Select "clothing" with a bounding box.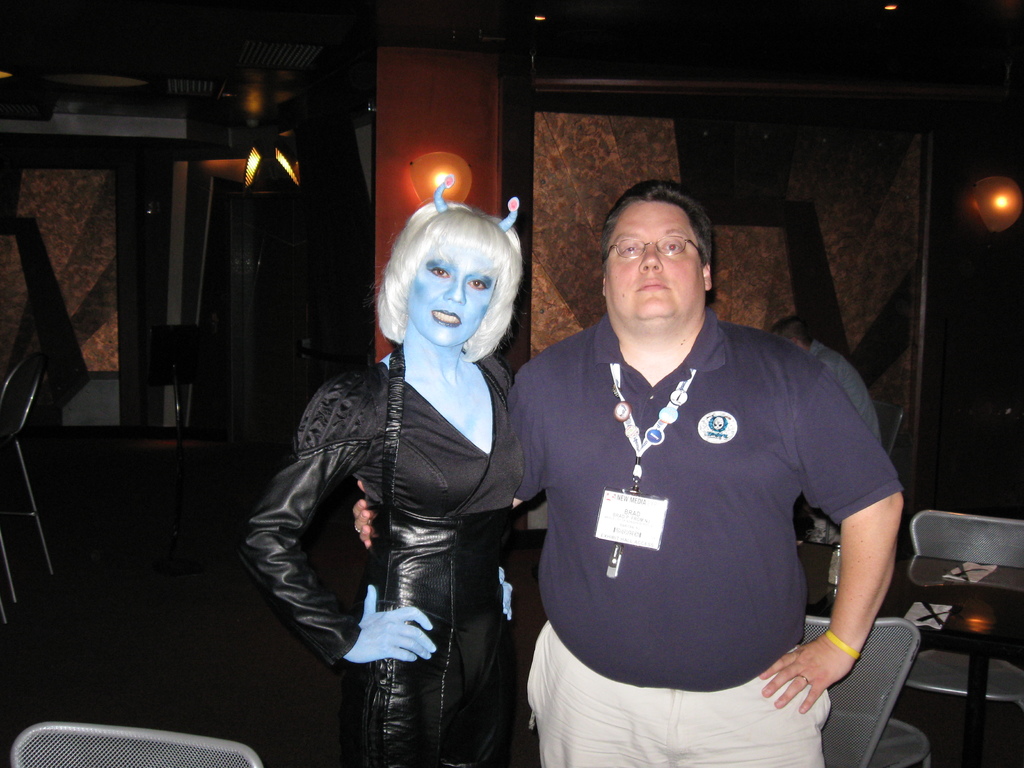
crop(515, 307, 899, 767).
